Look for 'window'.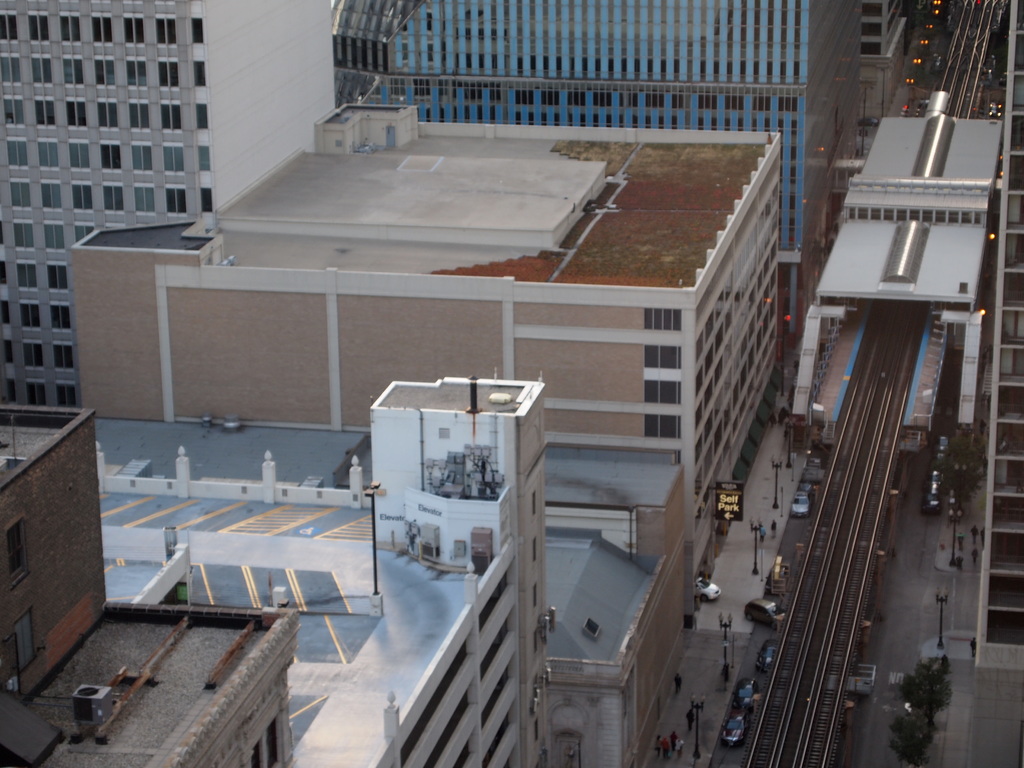
Found: bbox=(39, 182, 64, 212).
